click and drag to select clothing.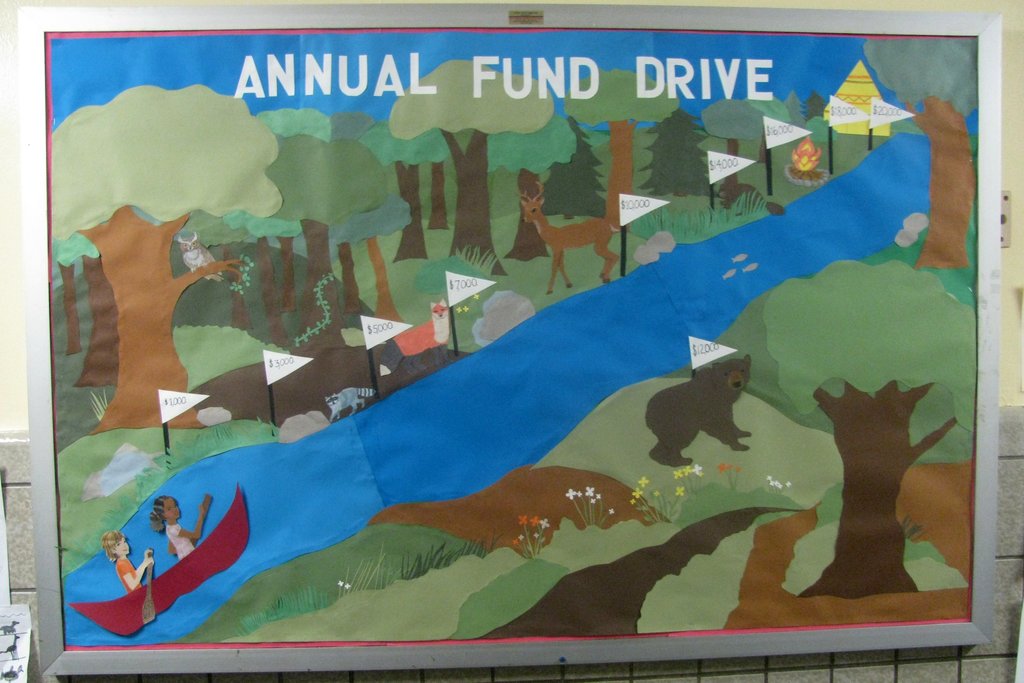
Selection: (163,524,195,561).
